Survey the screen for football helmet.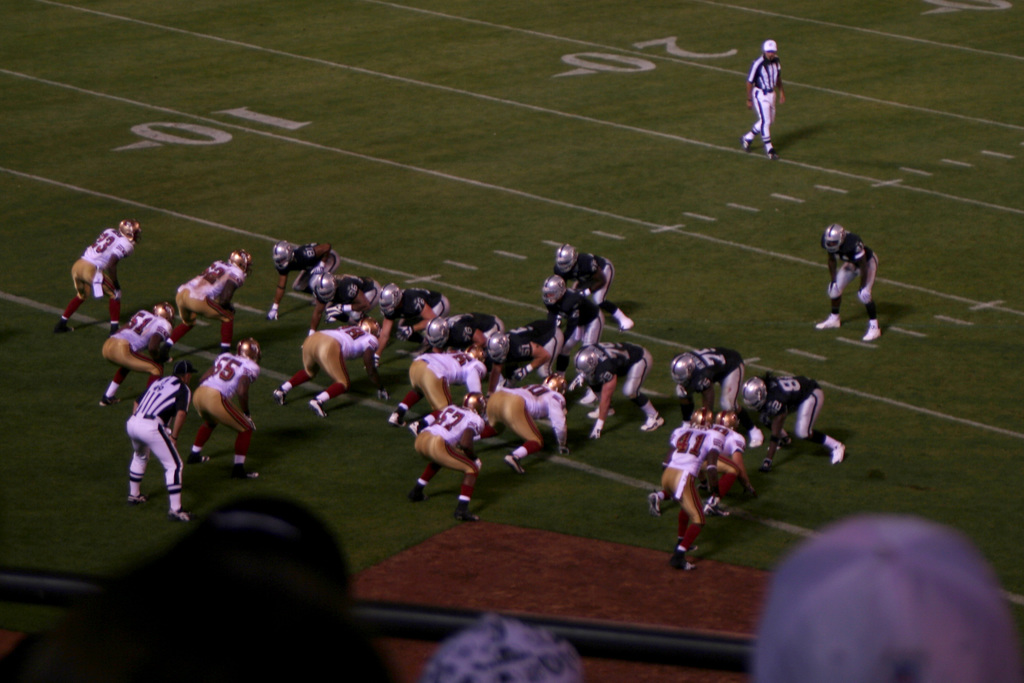
Survey found: 464:390:488:420.
